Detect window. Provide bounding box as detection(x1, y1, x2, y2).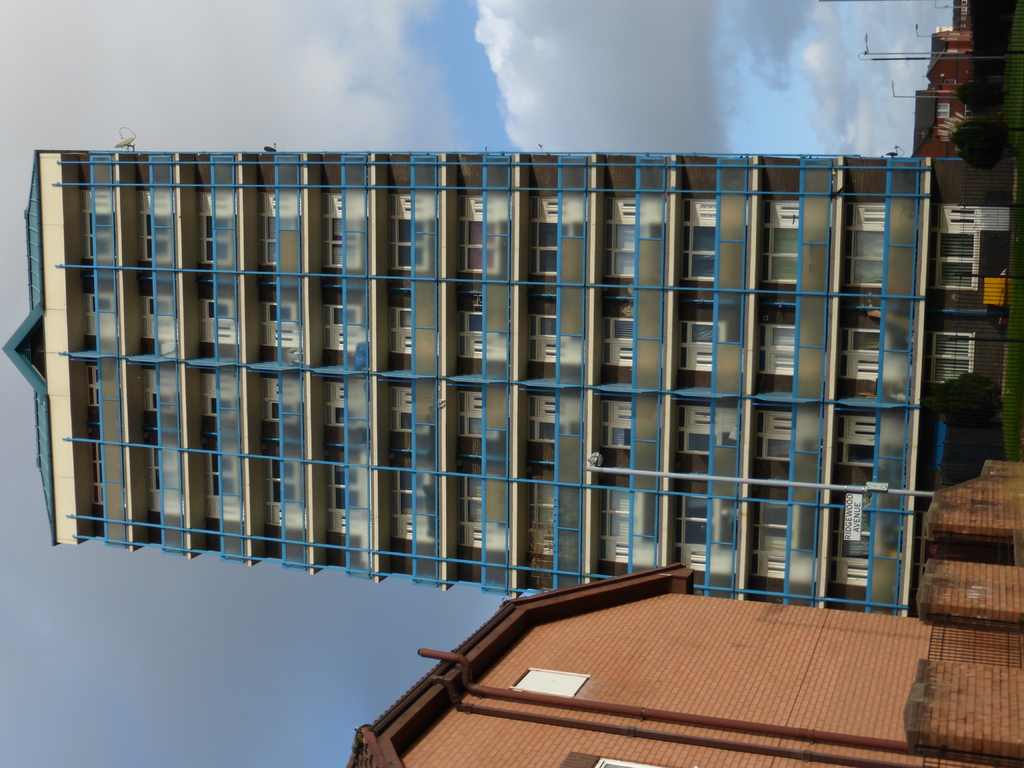
detection(324, 305, 364, 322).
